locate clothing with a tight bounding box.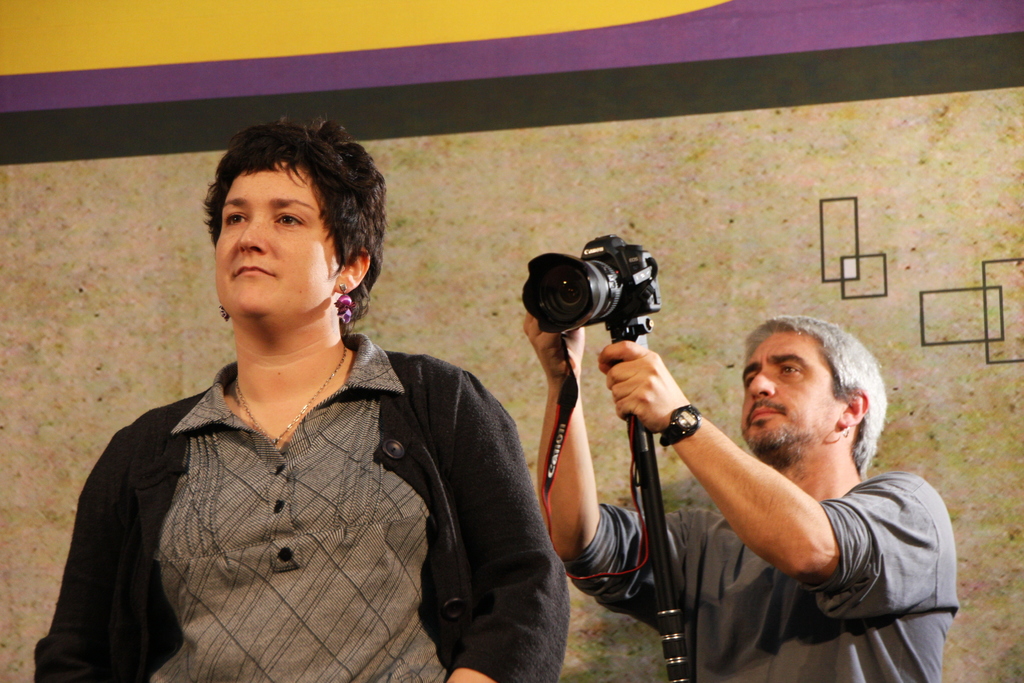
bbox=(561, 470, 961, 682).
